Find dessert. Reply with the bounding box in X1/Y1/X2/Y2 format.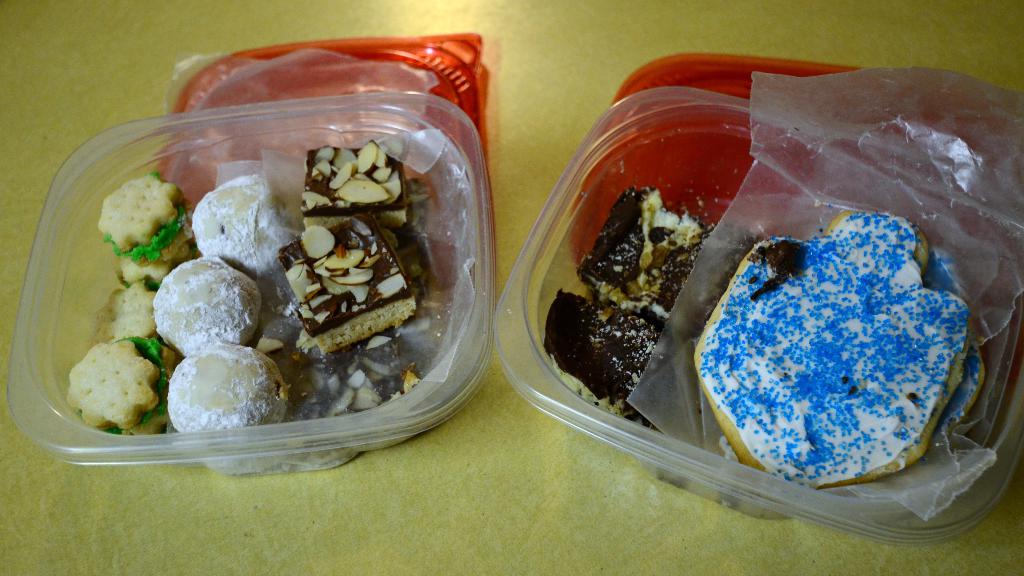
185/172/285/276.
